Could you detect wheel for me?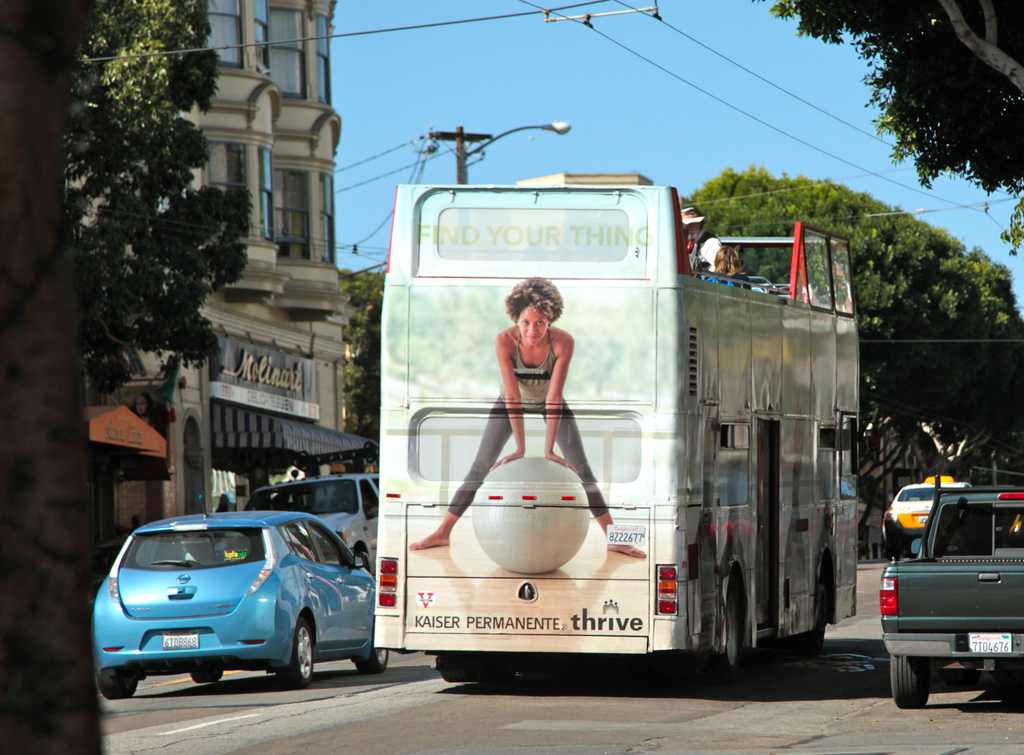
Detection result: <region>354, 631, 390, 672</region>.
